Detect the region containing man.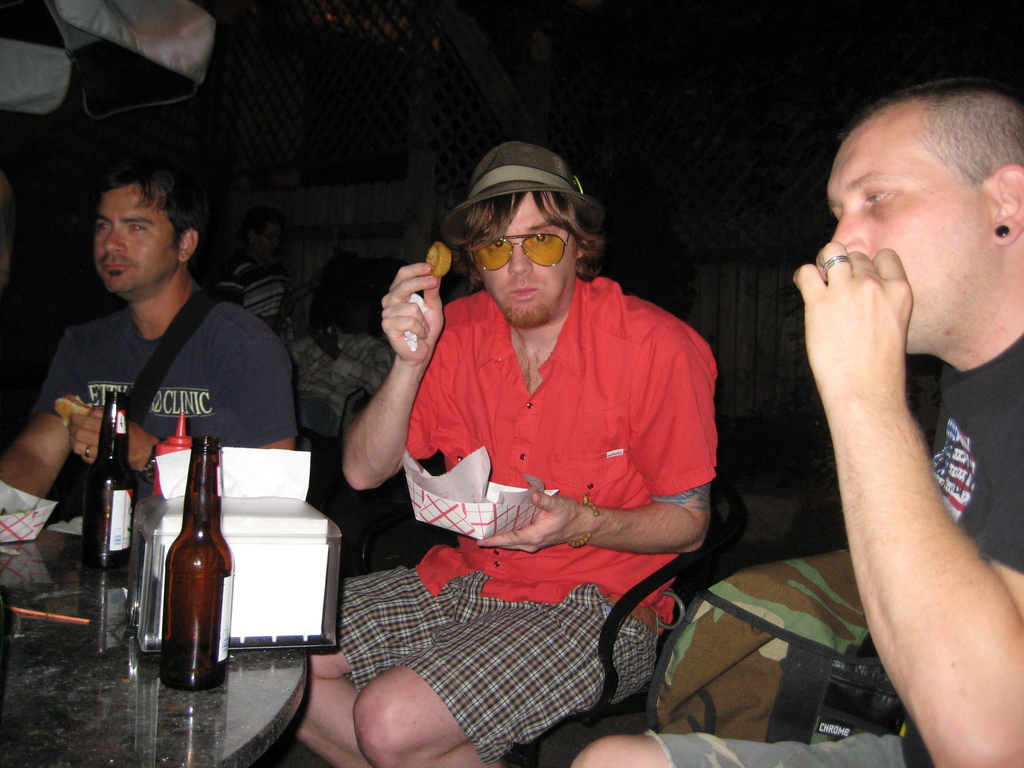
l=8, t=177, r=308, b=545.
